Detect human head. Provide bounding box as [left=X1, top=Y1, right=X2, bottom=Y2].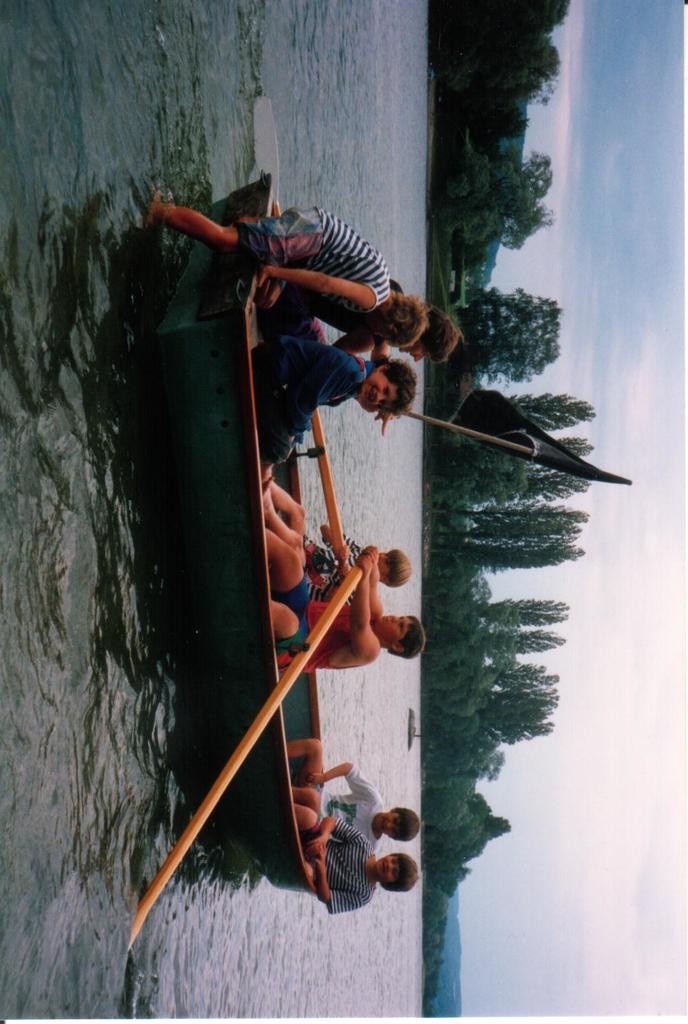
[left=378, top=611, right=427, bottom=661].
